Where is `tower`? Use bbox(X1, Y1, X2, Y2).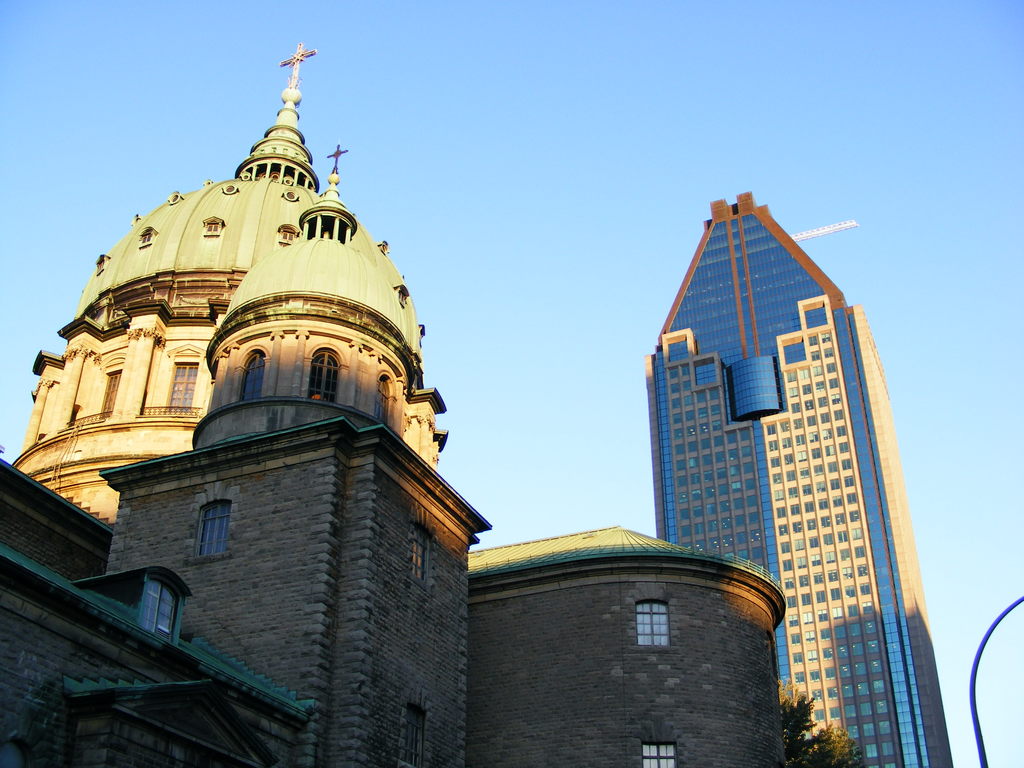
bbox(6, 42, 429, 588).
